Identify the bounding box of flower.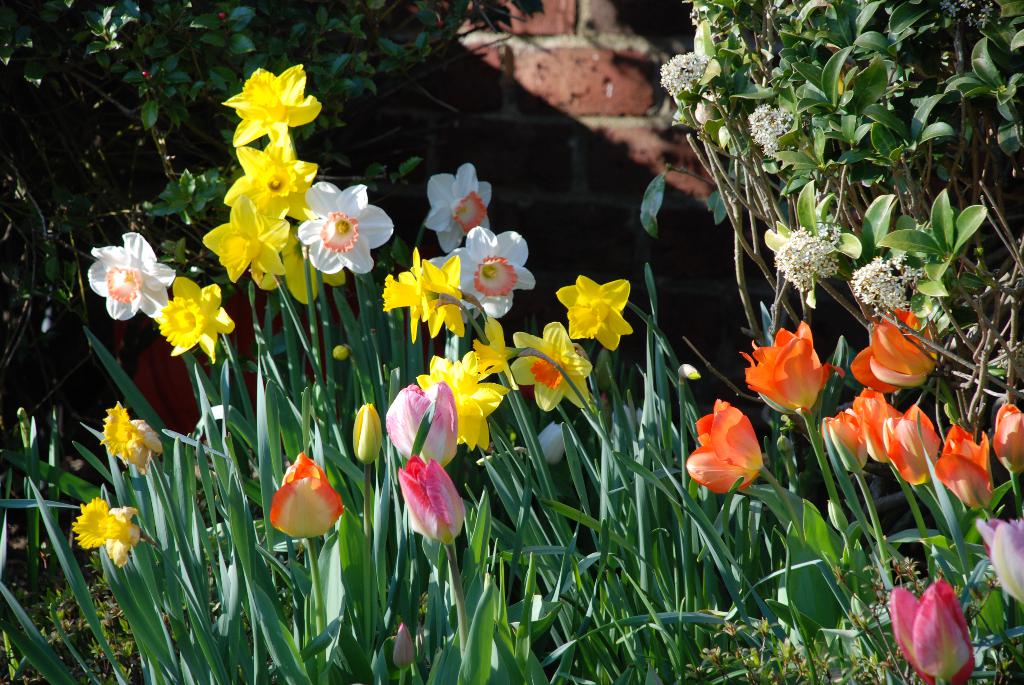
<bbox>94, 400, 168, 473</bbox>.
